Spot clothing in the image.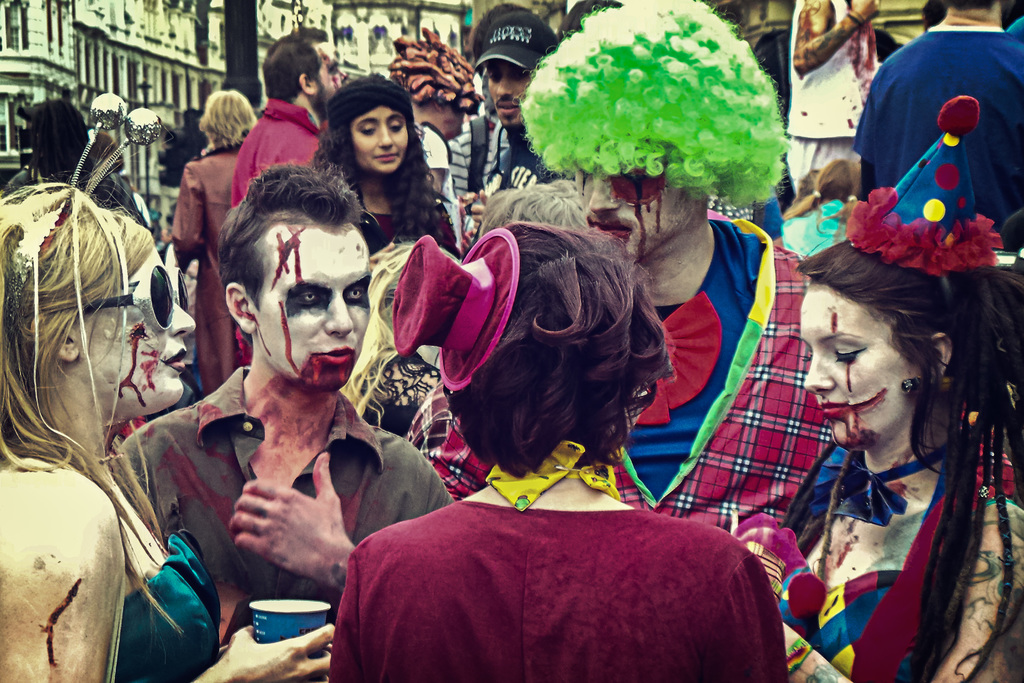
clothing found at 751 425 1023 682.
